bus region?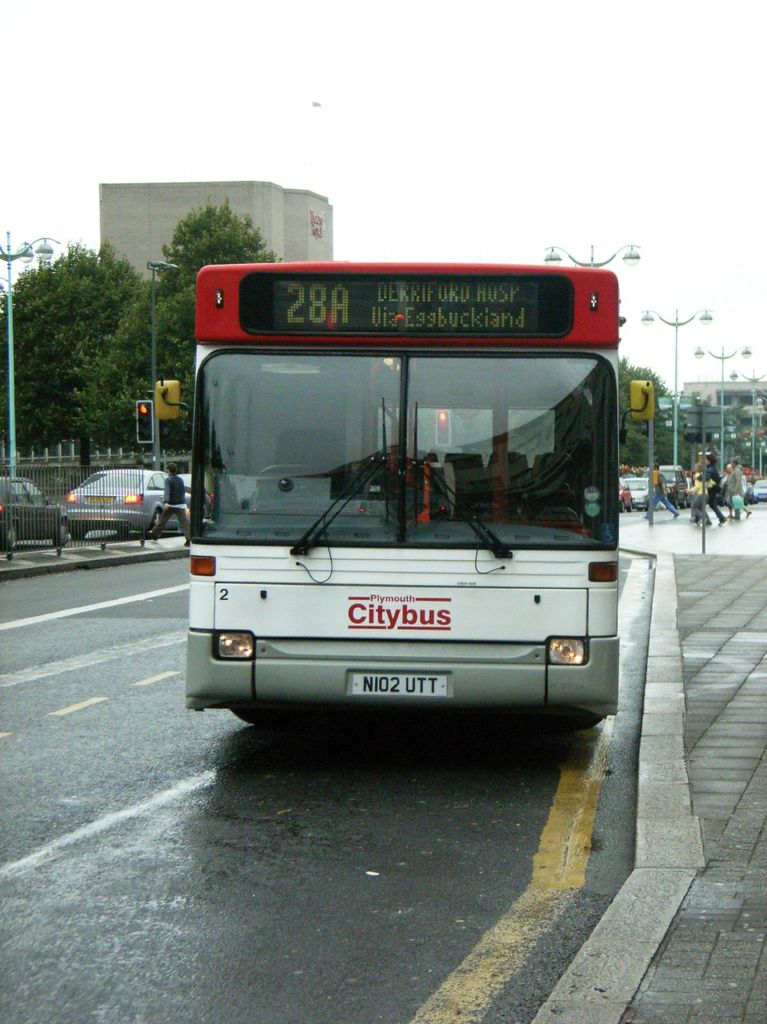
locate(154, 257, 652, 730)
